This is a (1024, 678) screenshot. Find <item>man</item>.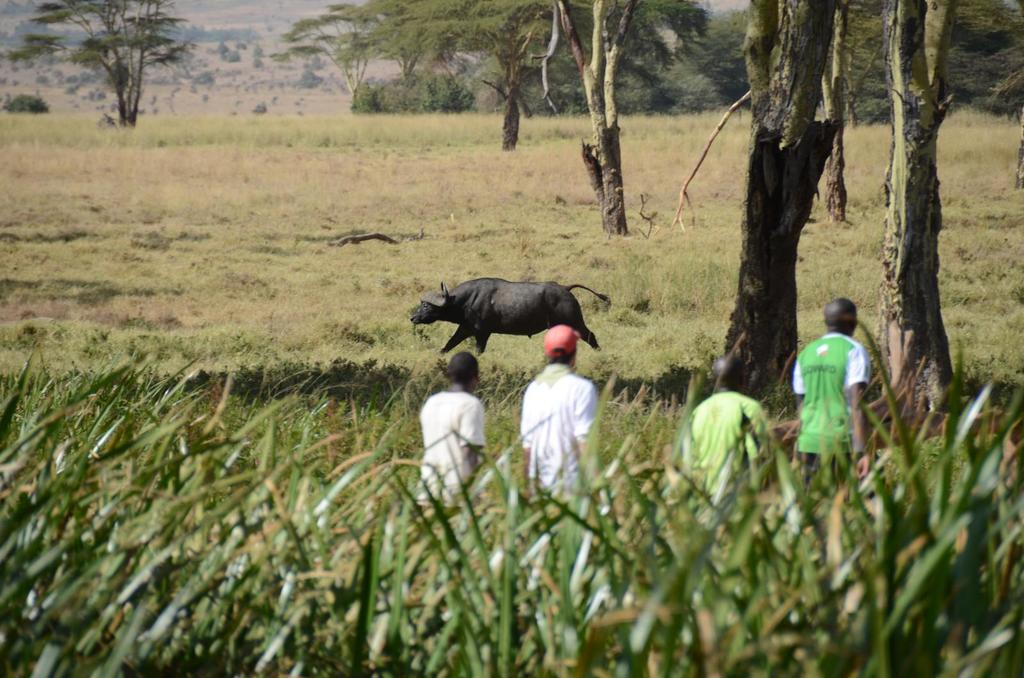
Bounding box: 673:354:771:496.
